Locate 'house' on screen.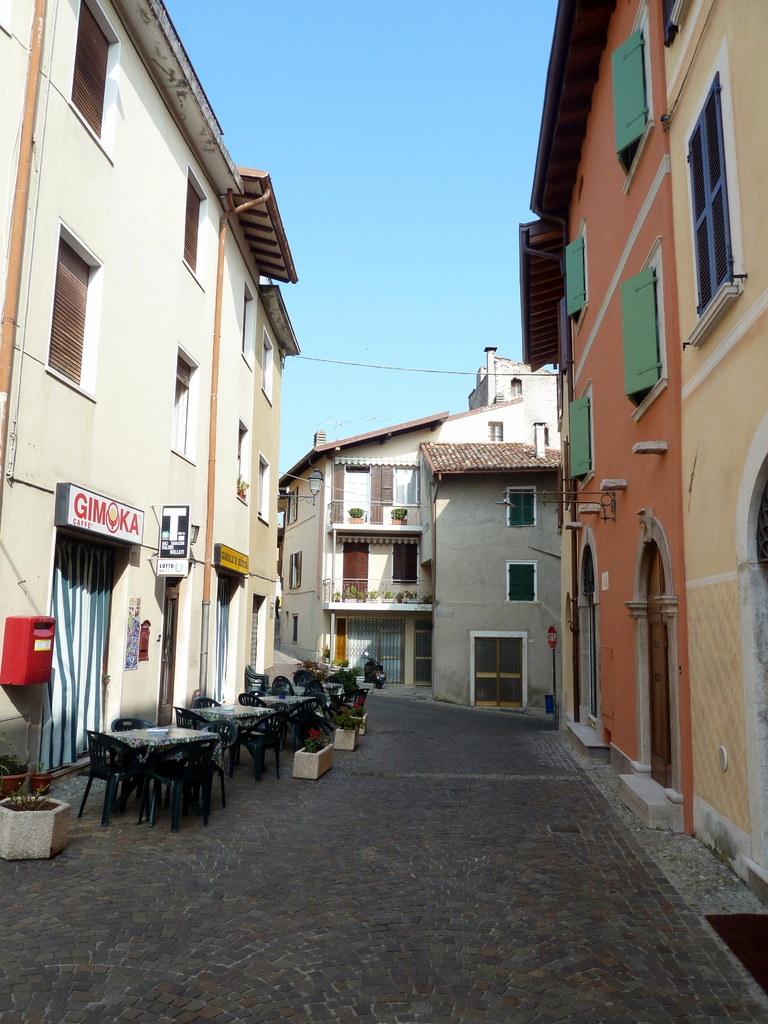
On screen at 0:0:280:776.
